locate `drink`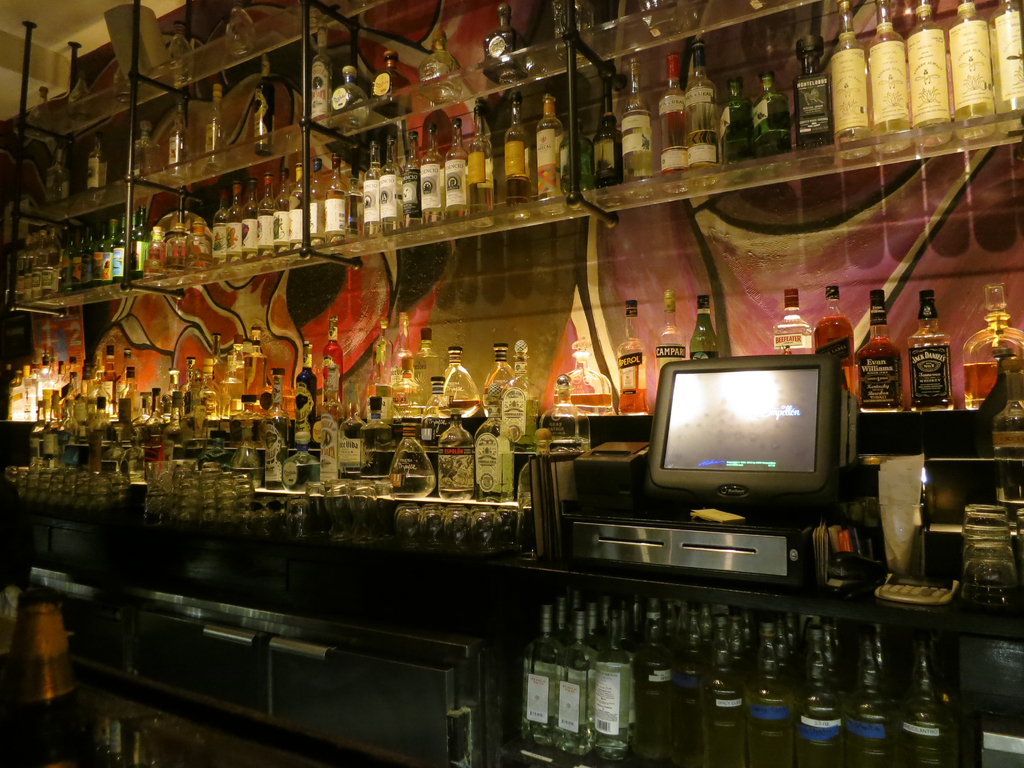
477, 398, 511, 501
